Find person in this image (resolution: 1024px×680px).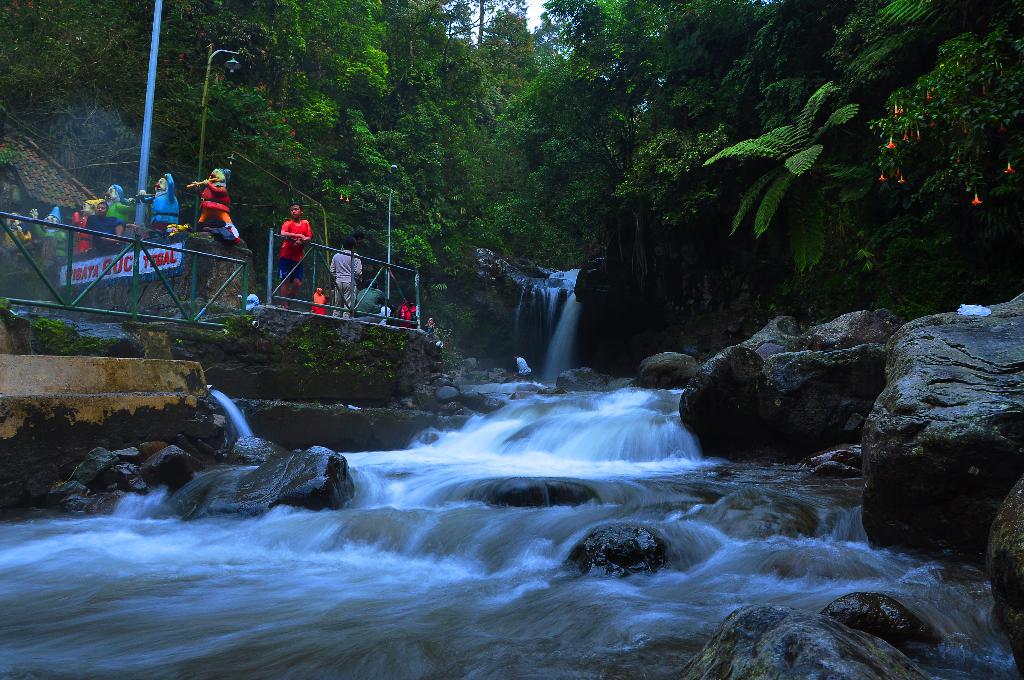
(left=197, top=166, right=239, bottom=240).
